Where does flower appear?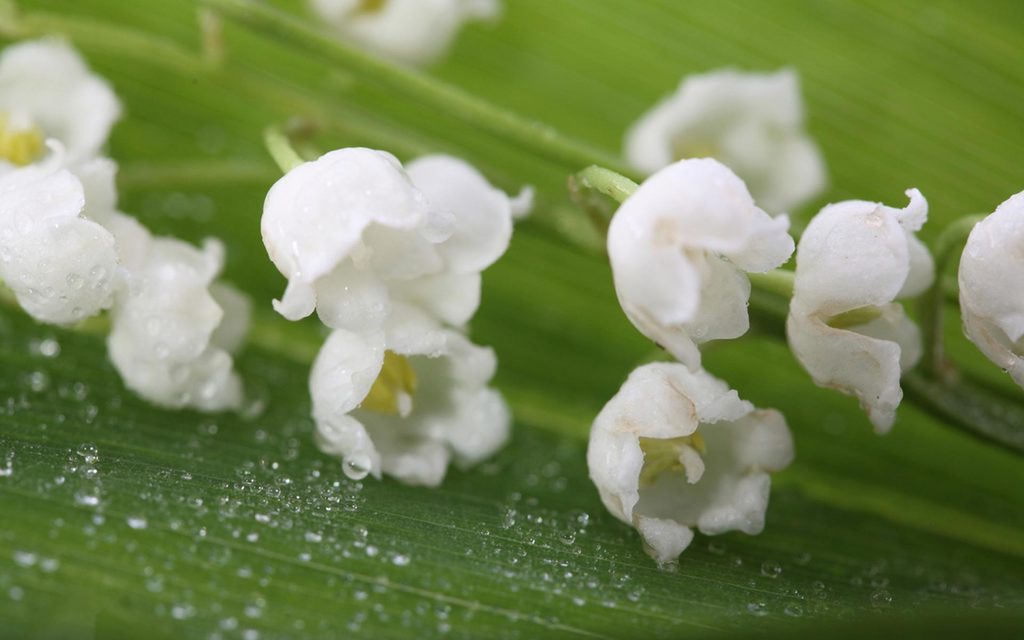
Appears at BBox(577, 150, 797, 371).
